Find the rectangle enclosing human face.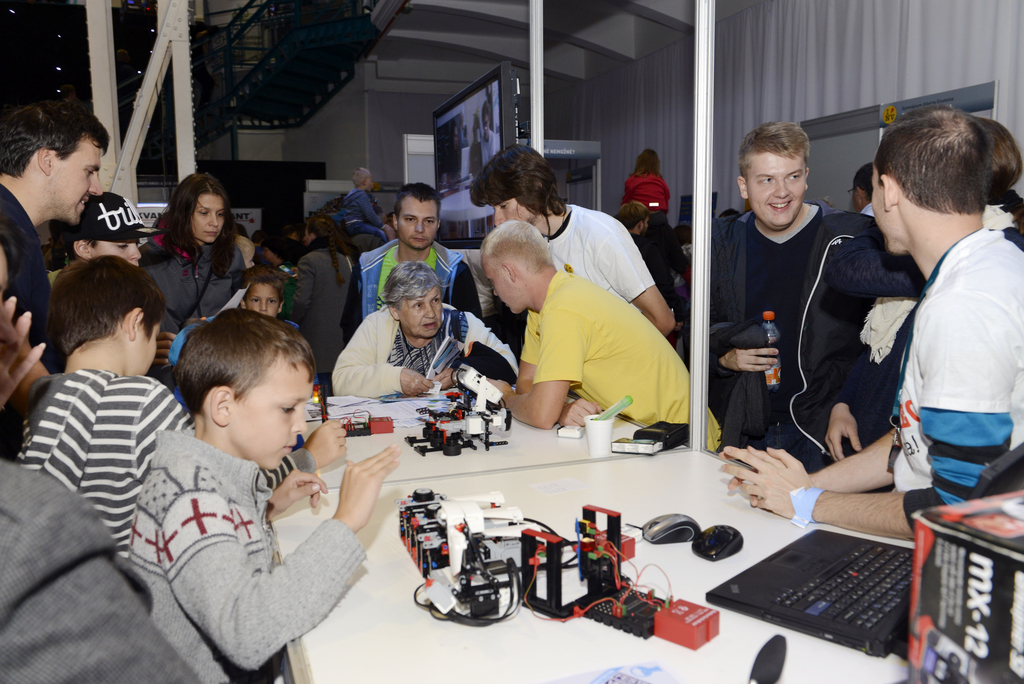
l=397, t=196, r=437, b=245.
